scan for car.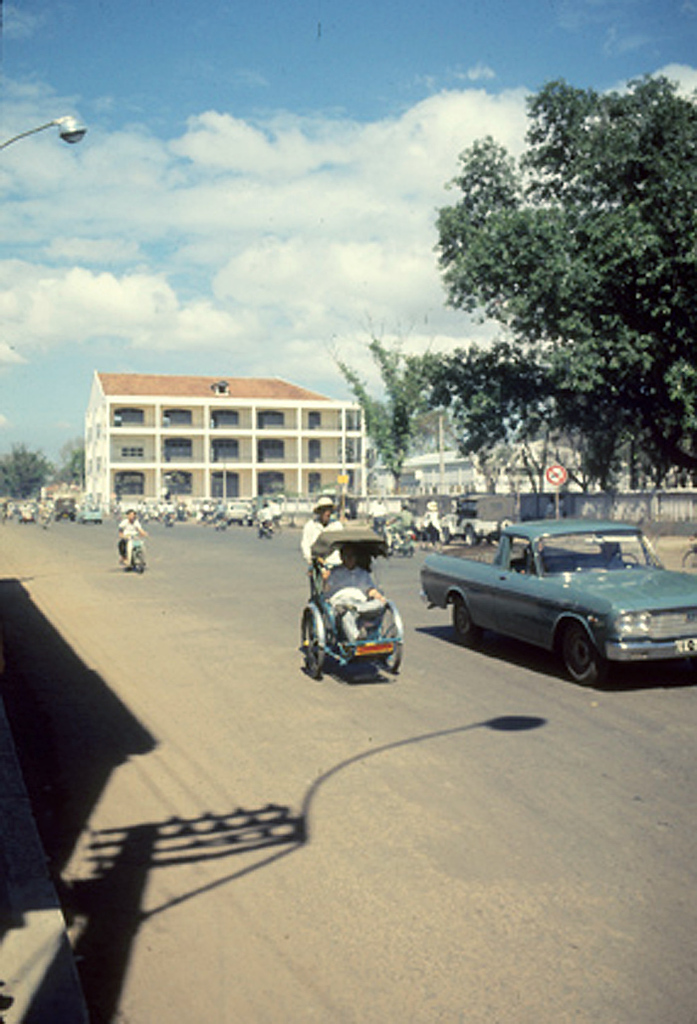
Scan result: 415,515,696,686.
